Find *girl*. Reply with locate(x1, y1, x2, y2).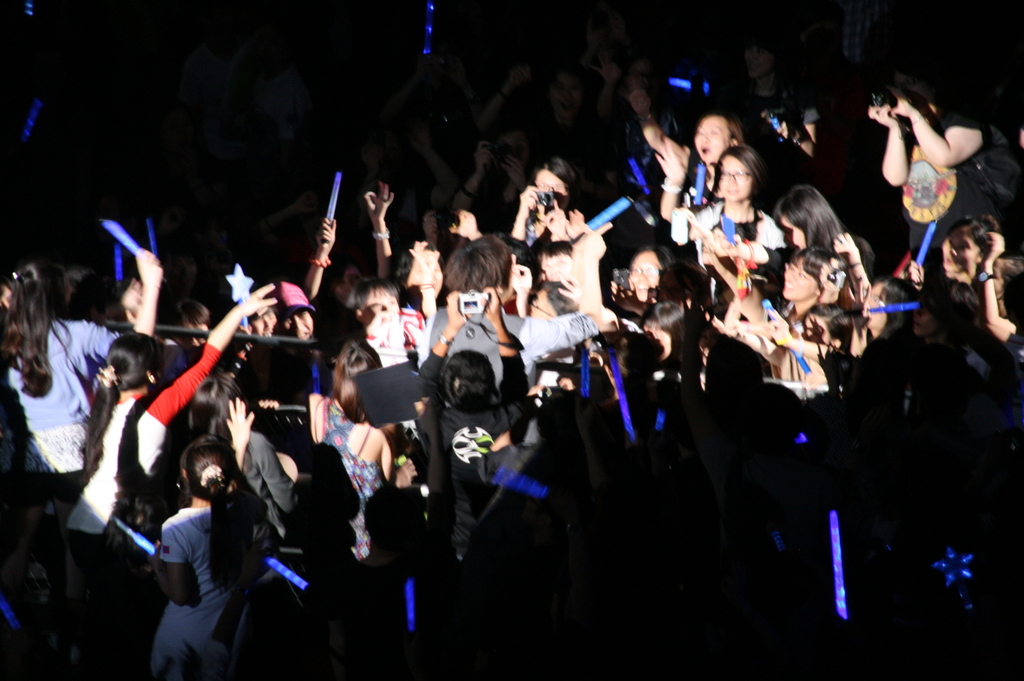
locate(310, 342, 410, 556).
